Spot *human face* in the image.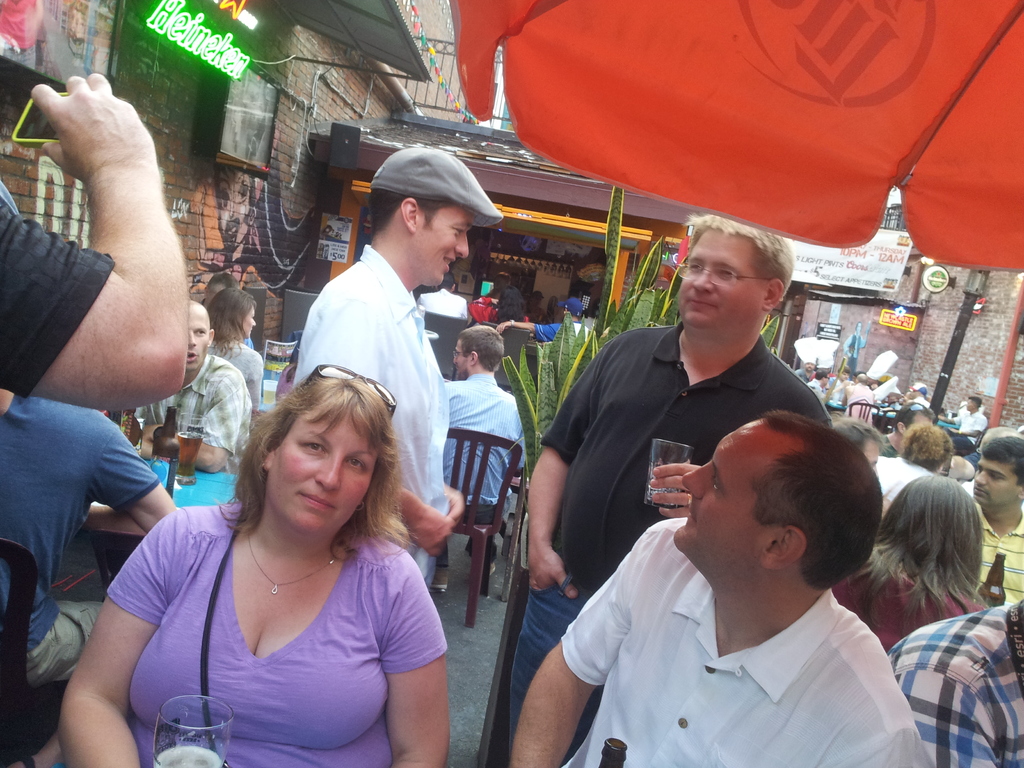
*human face* found at bbox=(451, 340, 468, 382).
